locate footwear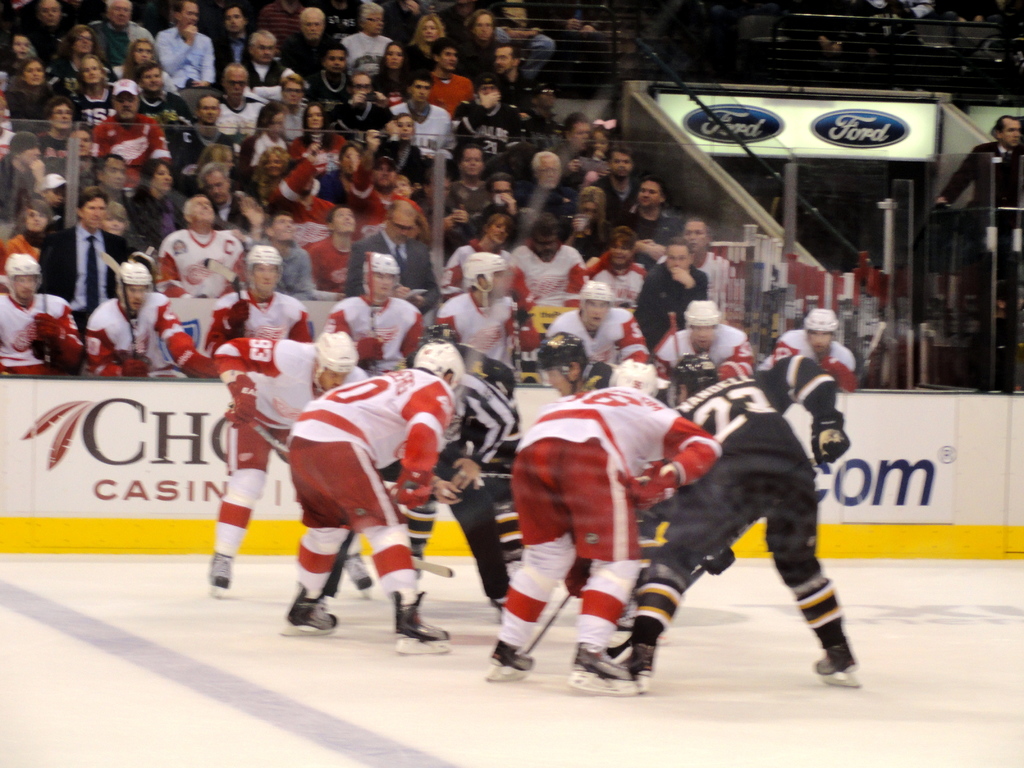
{"left": 628, "top": 637, "right": 659, "bottom": 691}
